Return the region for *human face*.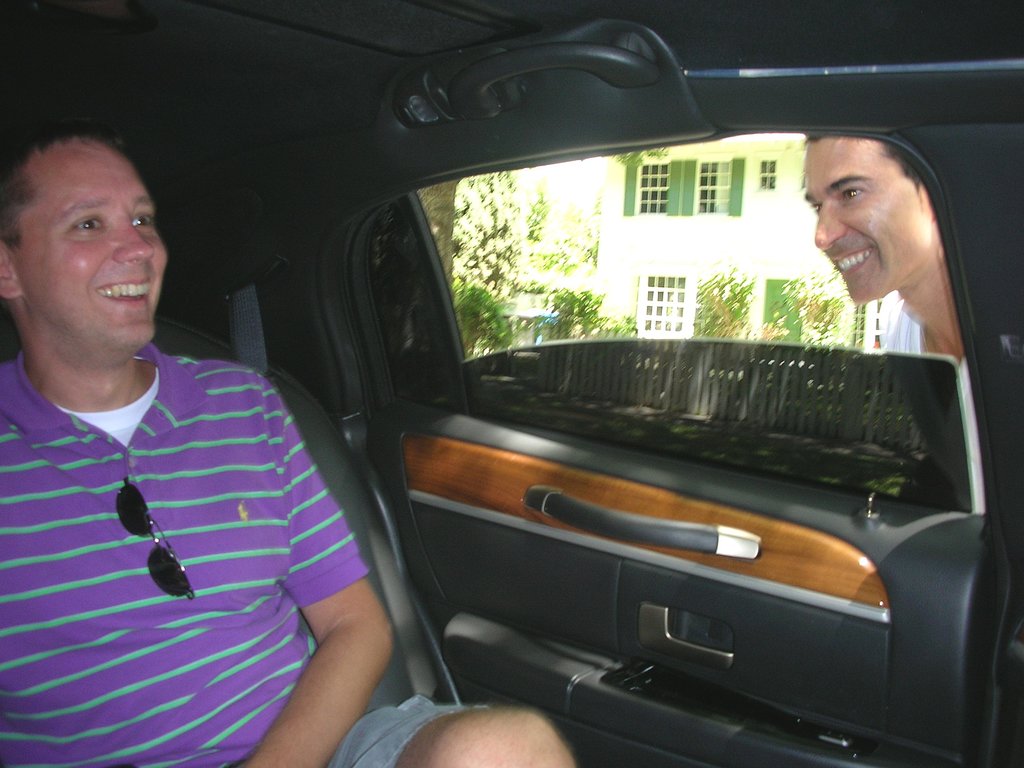
(10, 140, 170, 344).
